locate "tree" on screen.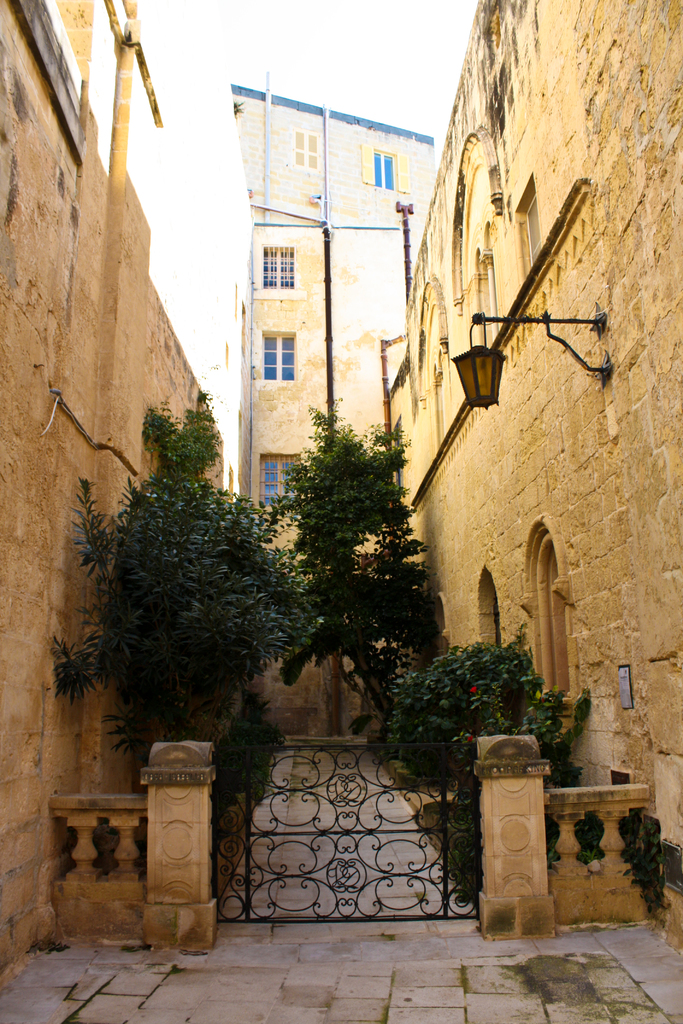
On screen at (left=48, top=391, right=309, bottom=830).
